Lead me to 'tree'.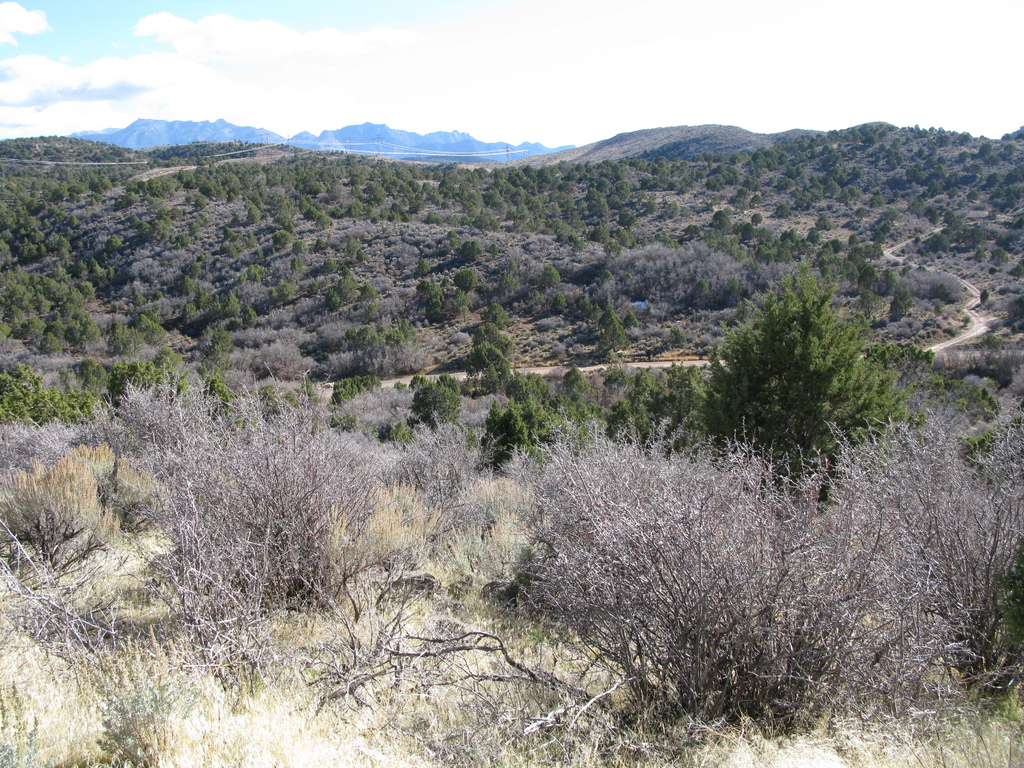
Lead to <bbox>733, 195, 748, 215</bbox>.
